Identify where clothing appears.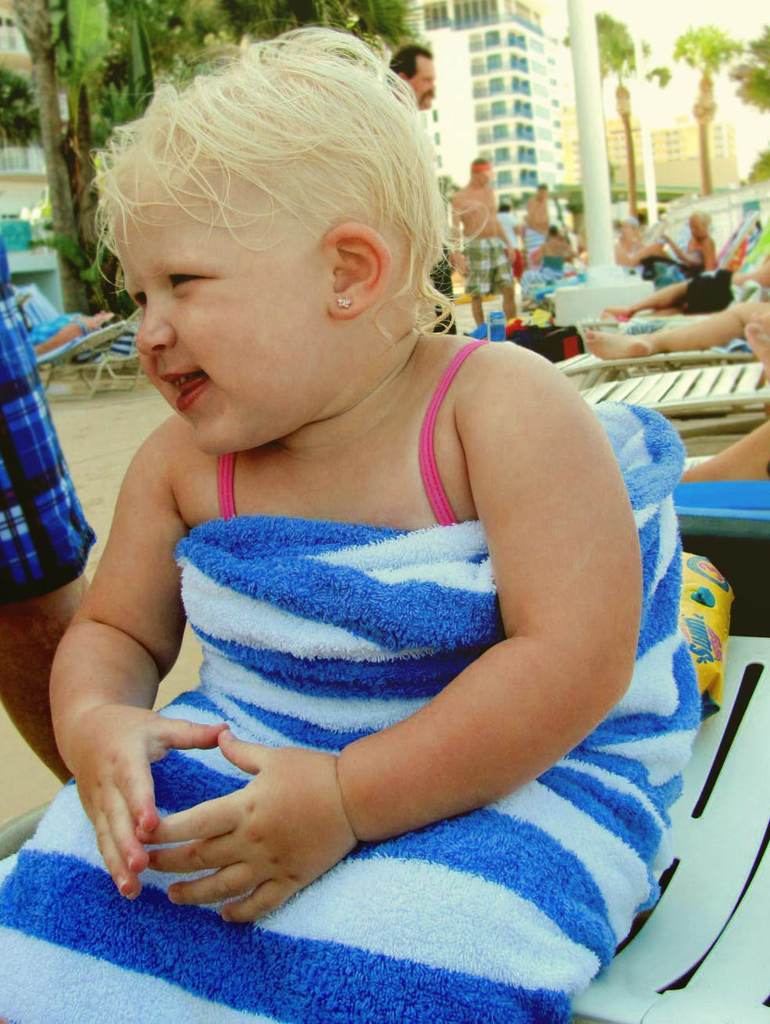
Appears at {"x1": 456, "y1": 236, "x2": 517, "y2": 298}.
